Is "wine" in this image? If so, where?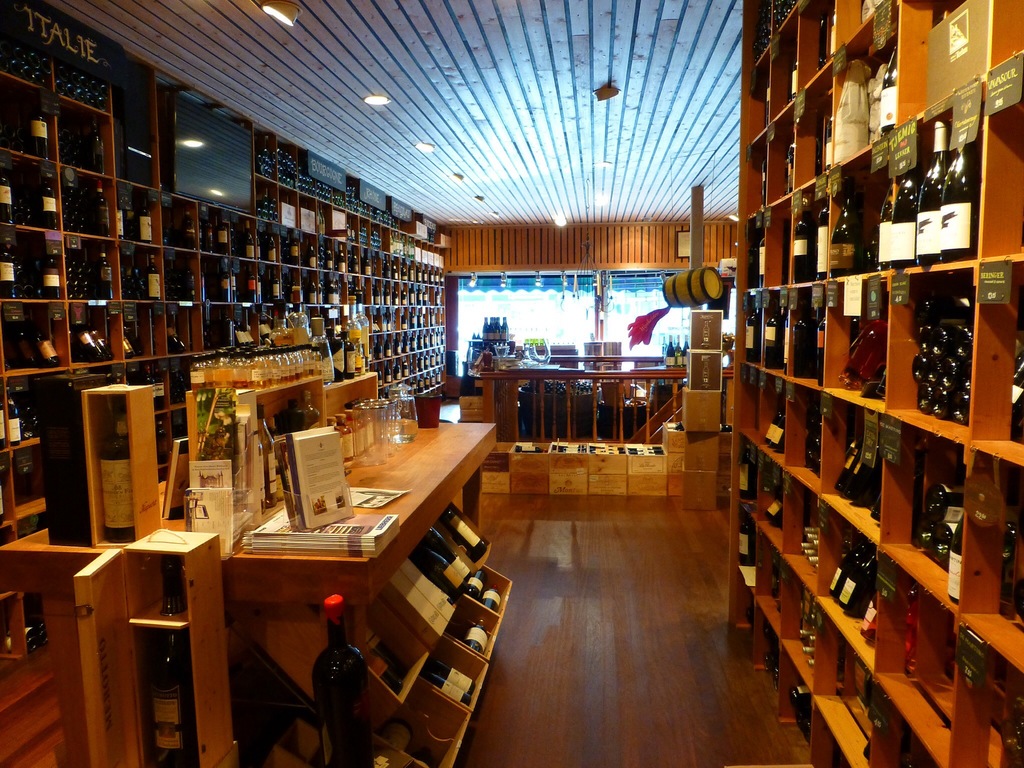
Yes, at detection(893, 156, 919, 267).
